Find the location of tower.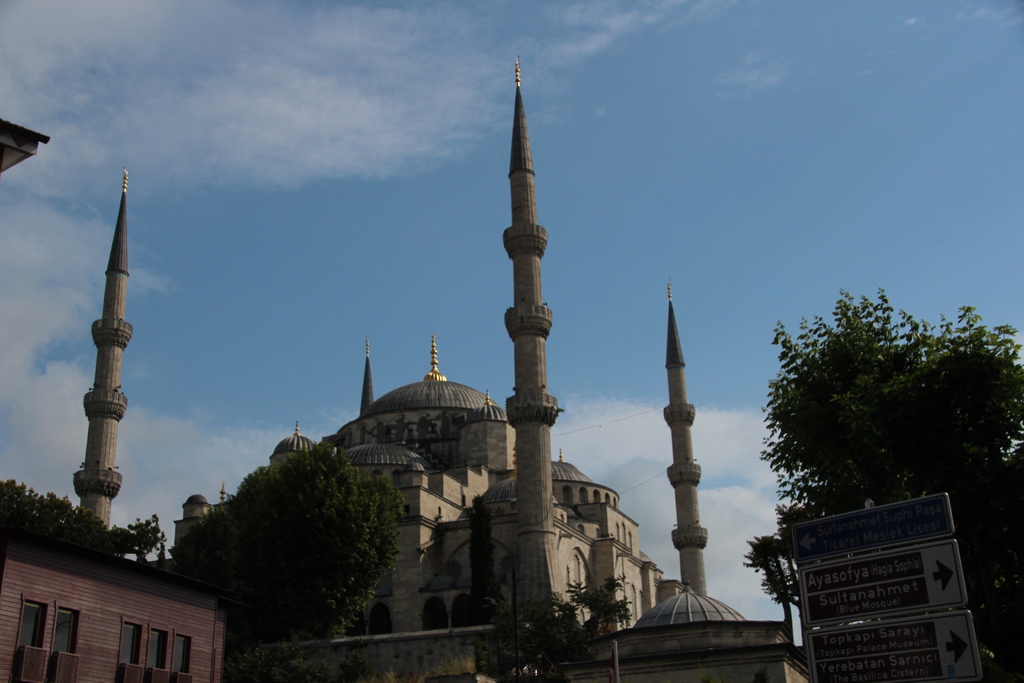
Location: <box>669,285,708,593</box>.
